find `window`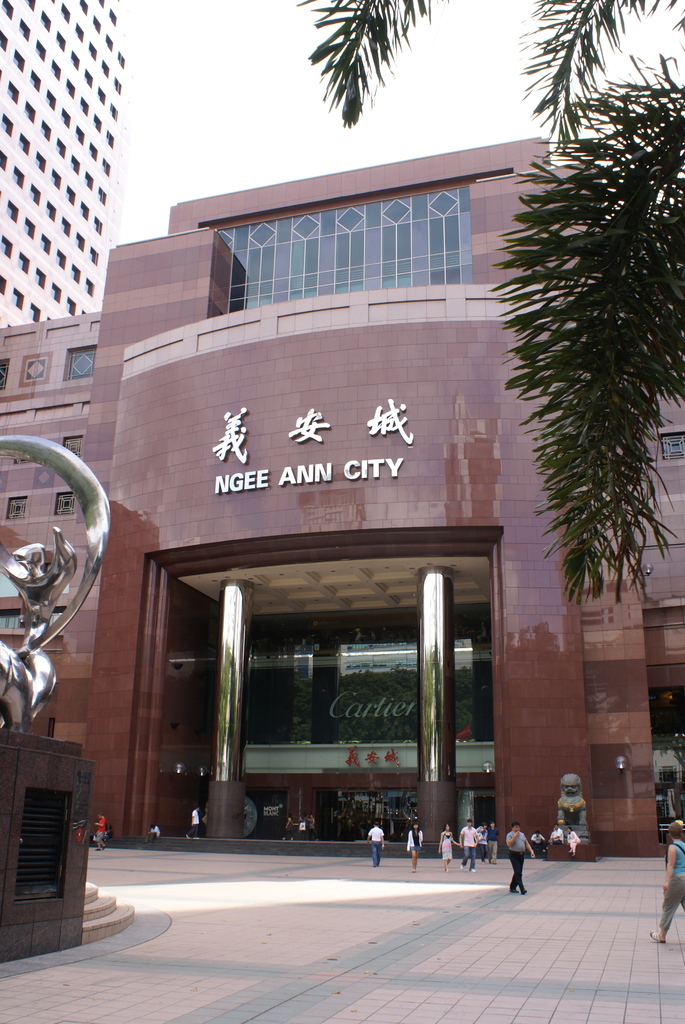
pyautogui.locateOnScreen(0, 33, 10, 54)
